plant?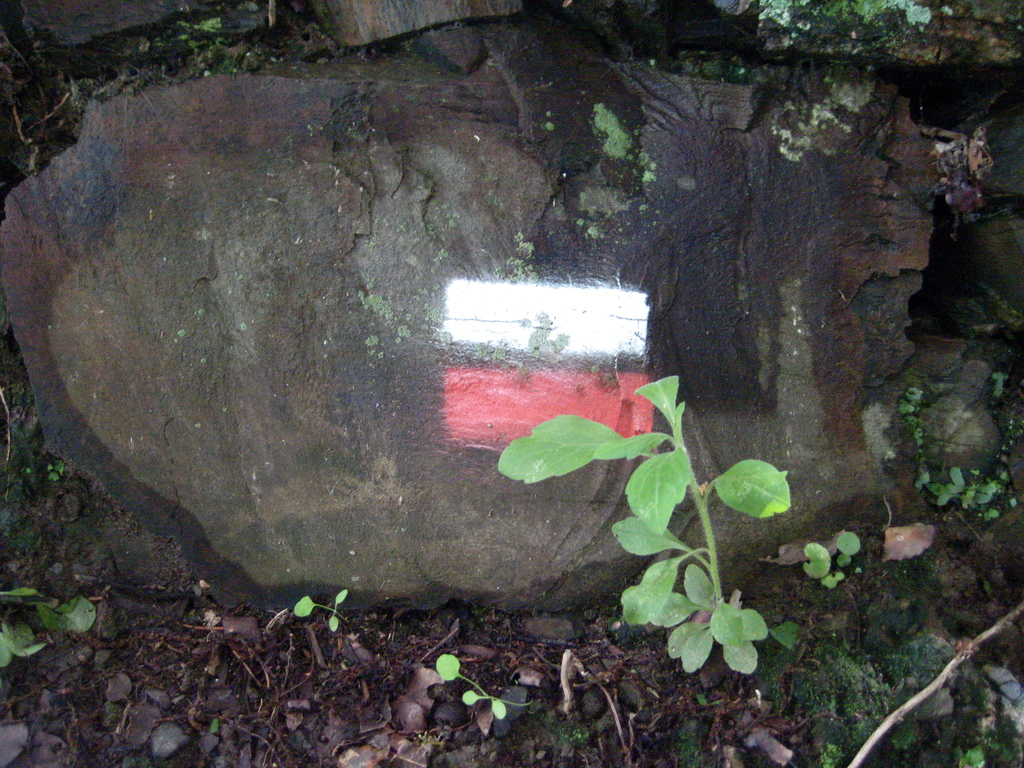
BBox(493, 370, 794, 669)
